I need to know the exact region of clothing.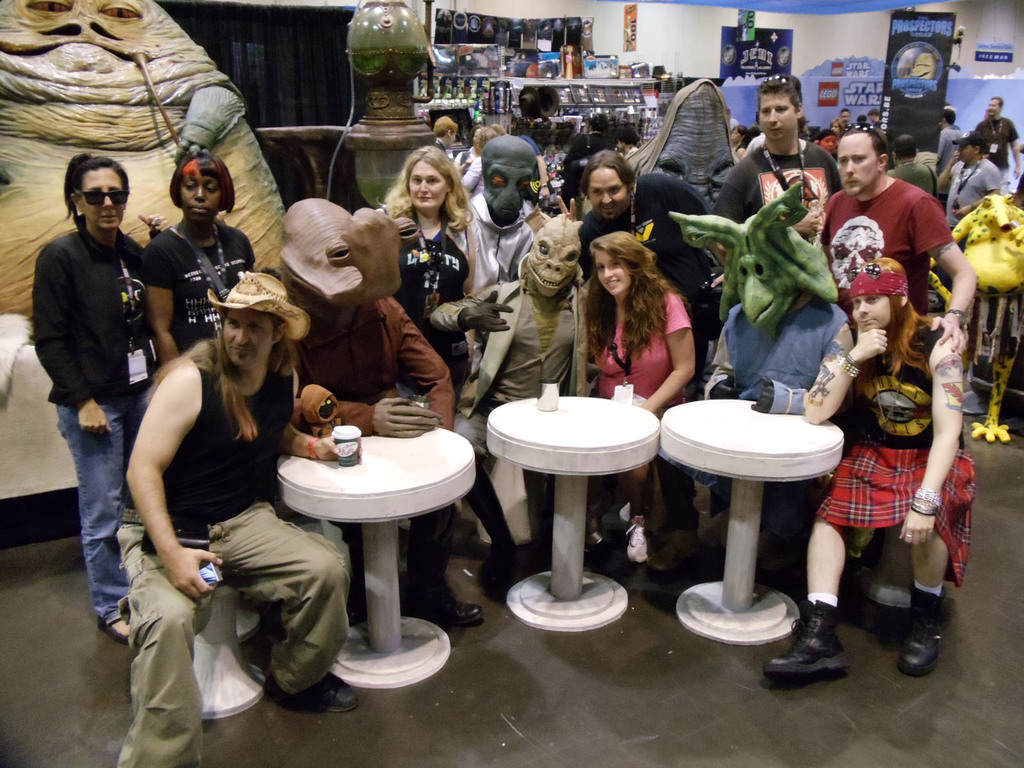
Region: l=381, t=221, r=465, b=588.
